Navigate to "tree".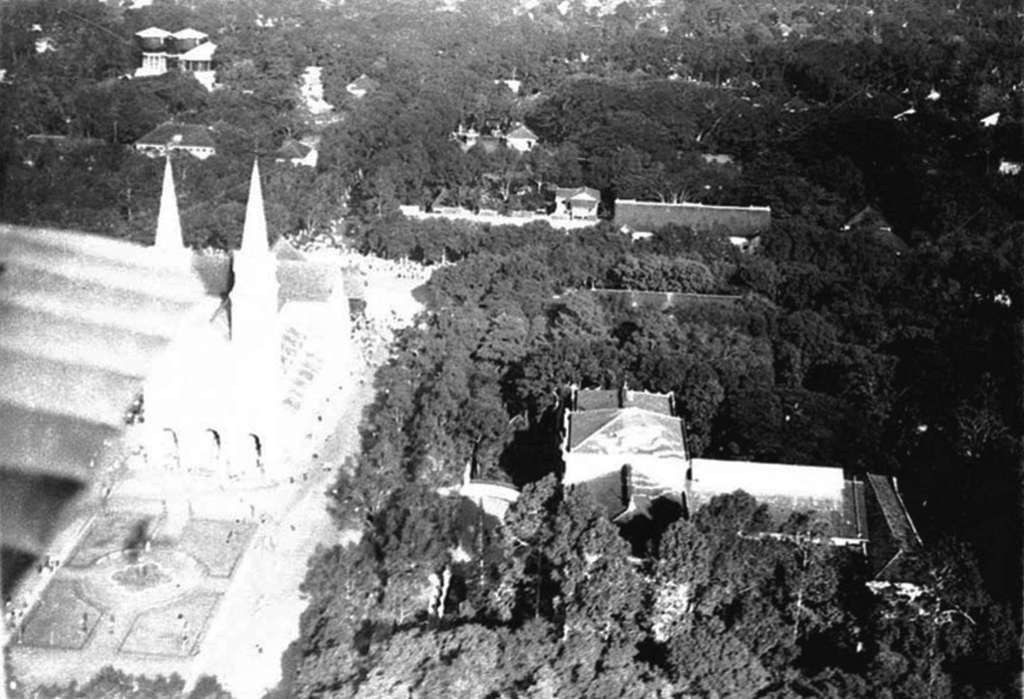
Navigation target: region(774, 667, 885, 696).
